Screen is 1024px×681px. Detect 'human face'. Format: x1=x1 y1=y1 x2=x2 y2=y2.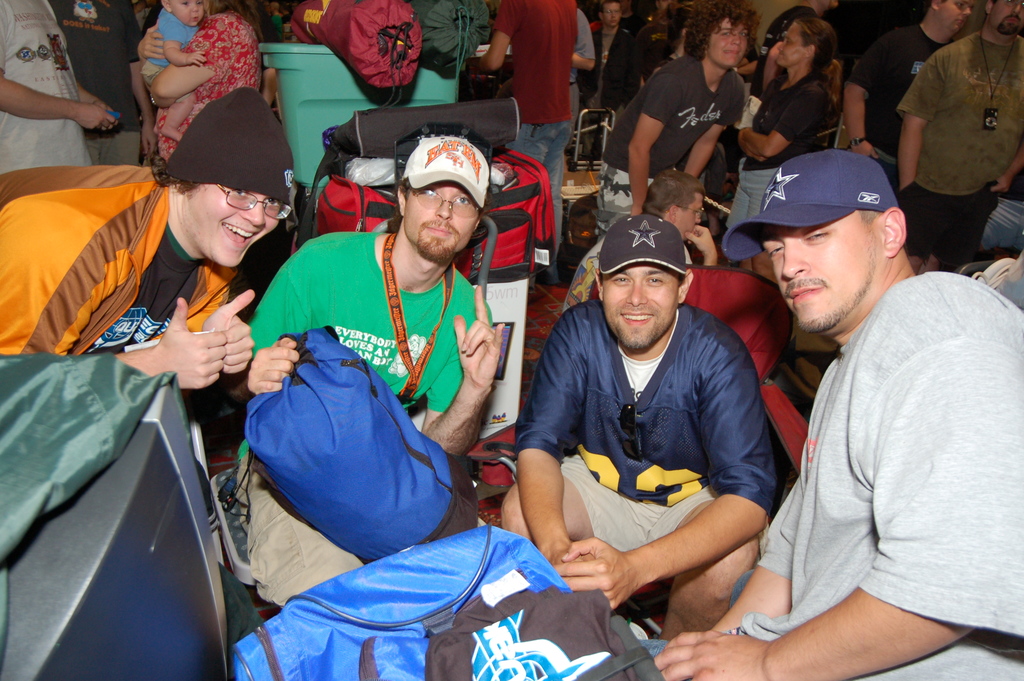
x1=775 y1=18 x2=805 y2=67.
